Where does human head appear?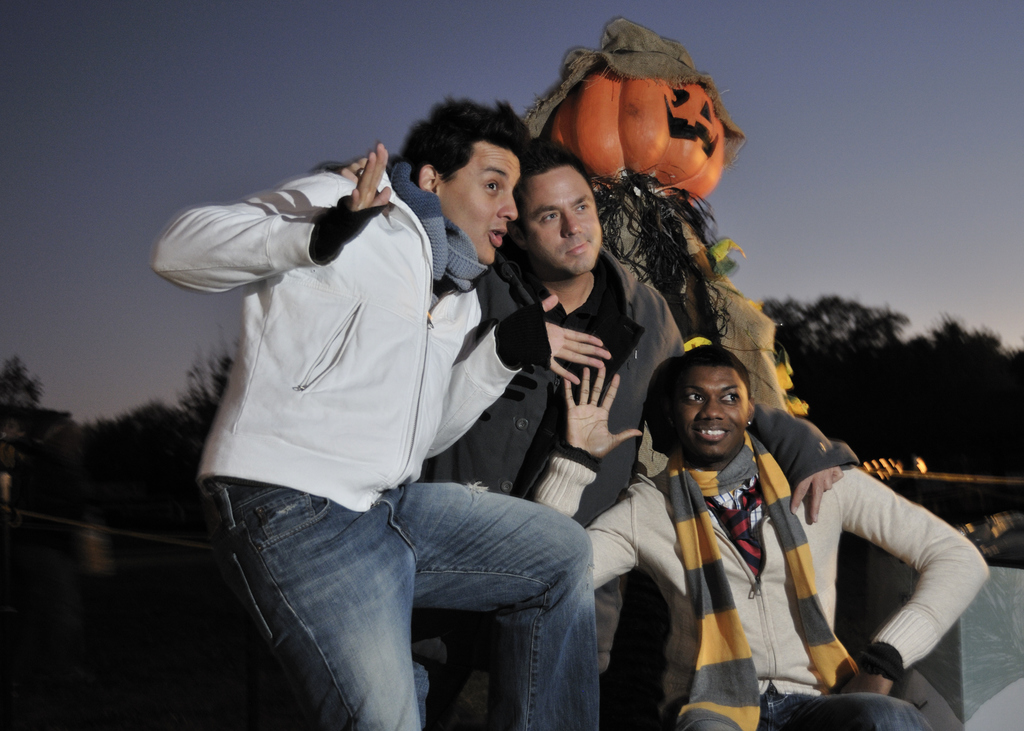
Appears at pyautogui.locateOnScreen(506, 140, 609, 277).
